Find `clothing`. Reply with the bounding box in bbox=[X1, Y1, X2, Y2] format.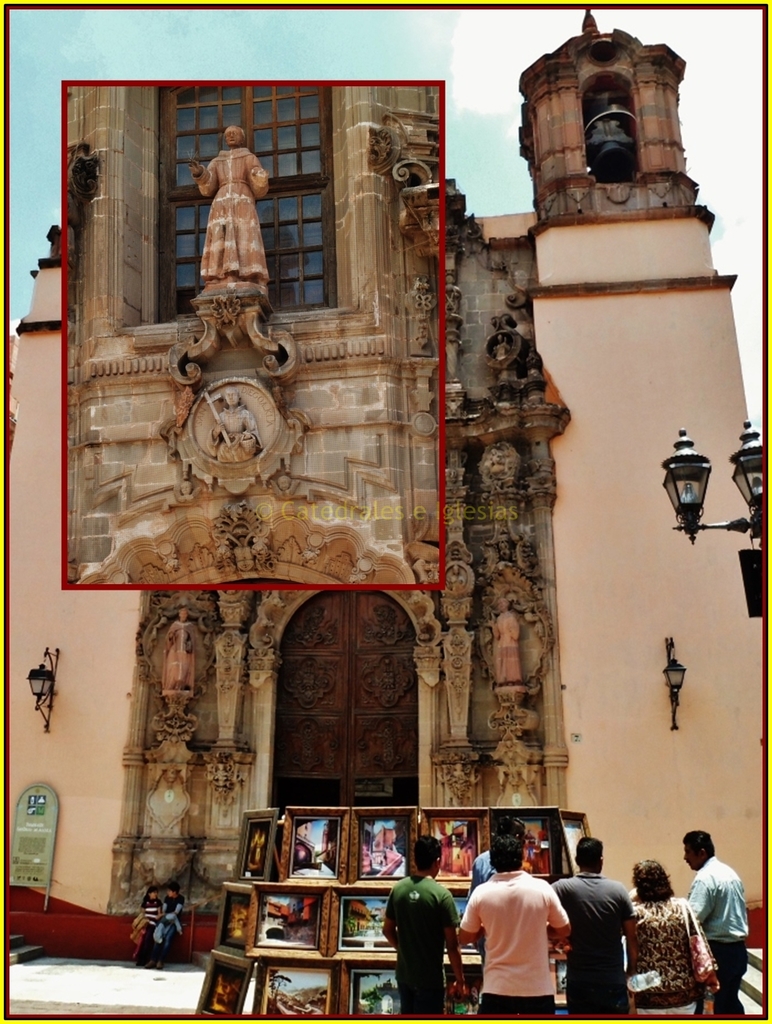
bbox=[572, 982, 625, 1016].
